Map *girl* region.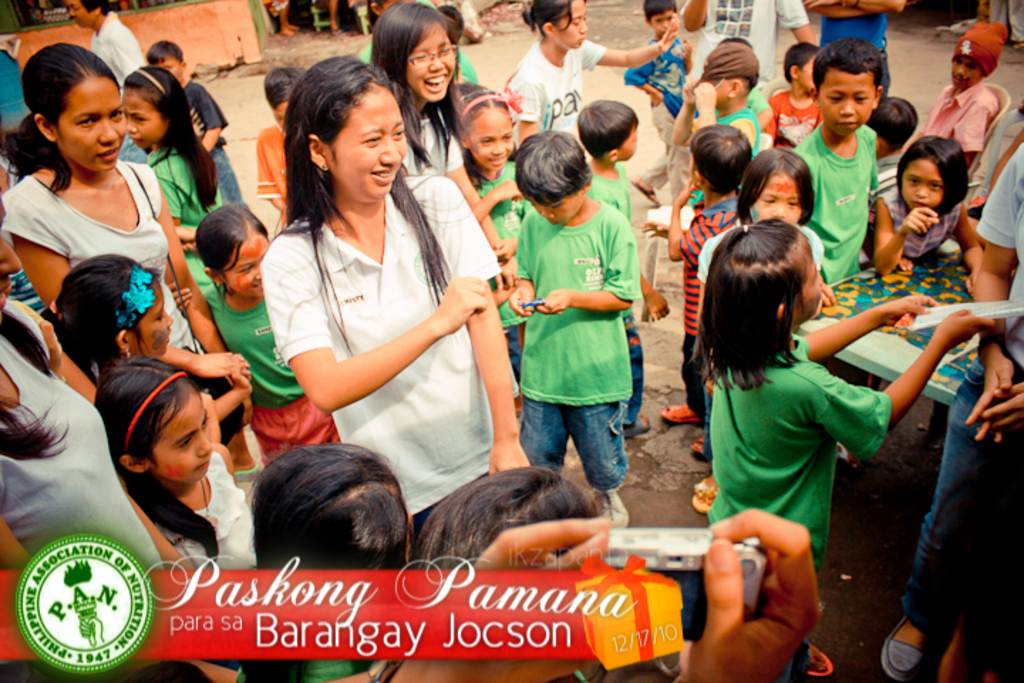
Mapped to pyautogui.locateOnScreen(442, 87, 525, 381).
